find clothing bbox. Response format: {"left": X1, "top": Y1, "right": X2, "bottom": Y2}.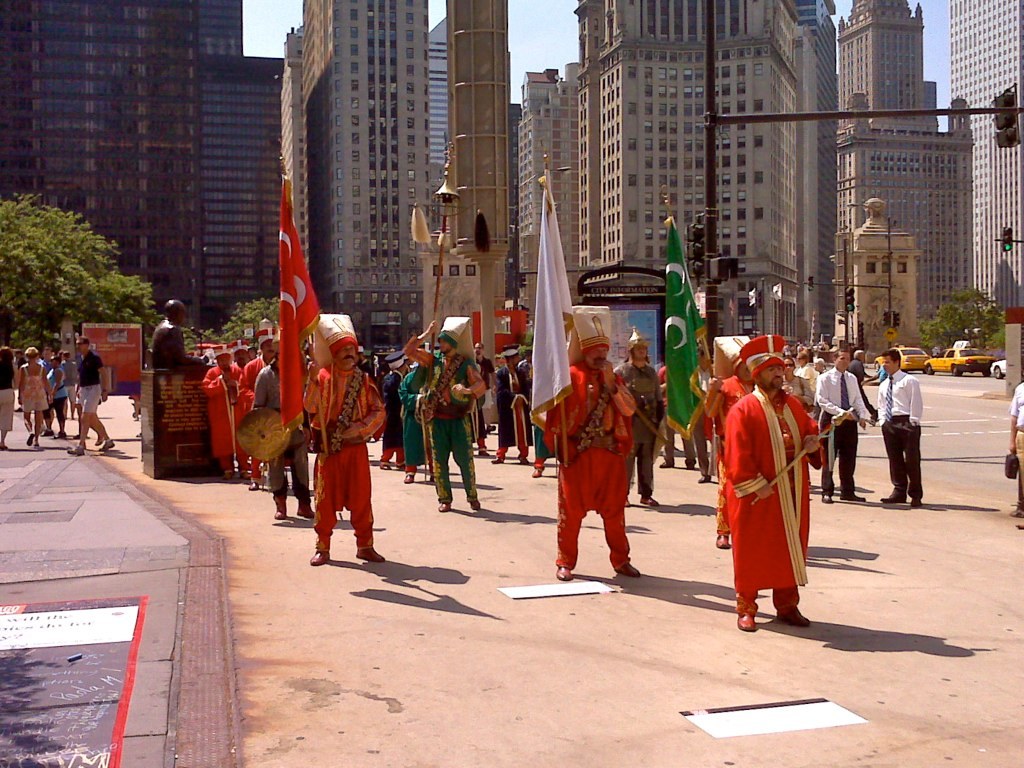
{"left": 696, "top": 365, "right": 728, "bottom": 470}.
